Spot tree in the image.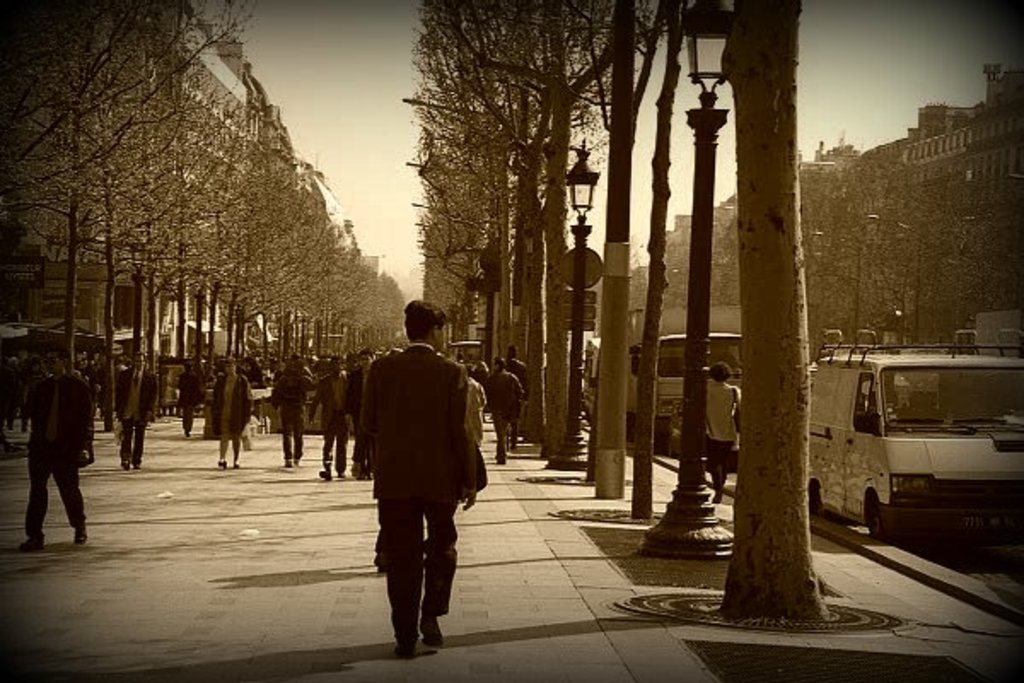
tree found at (150, 0, 227, 372).
